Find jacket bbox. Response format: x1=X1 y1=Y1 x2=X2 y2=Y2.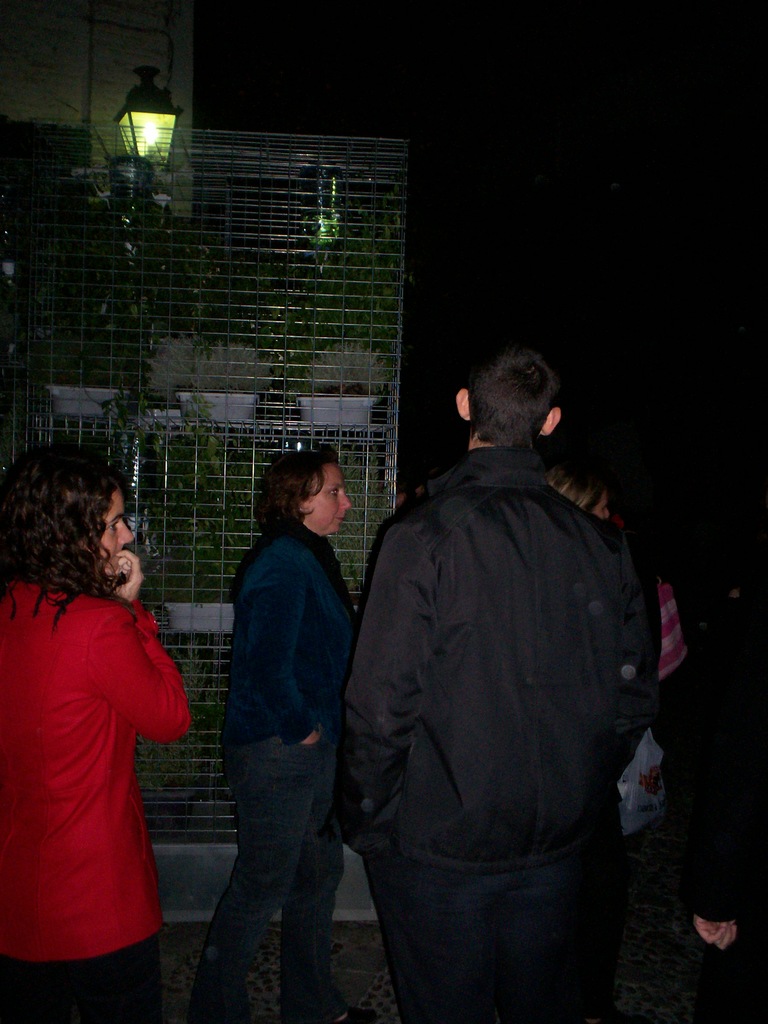
x1=328 y1=389 x2=684 y2=932.
